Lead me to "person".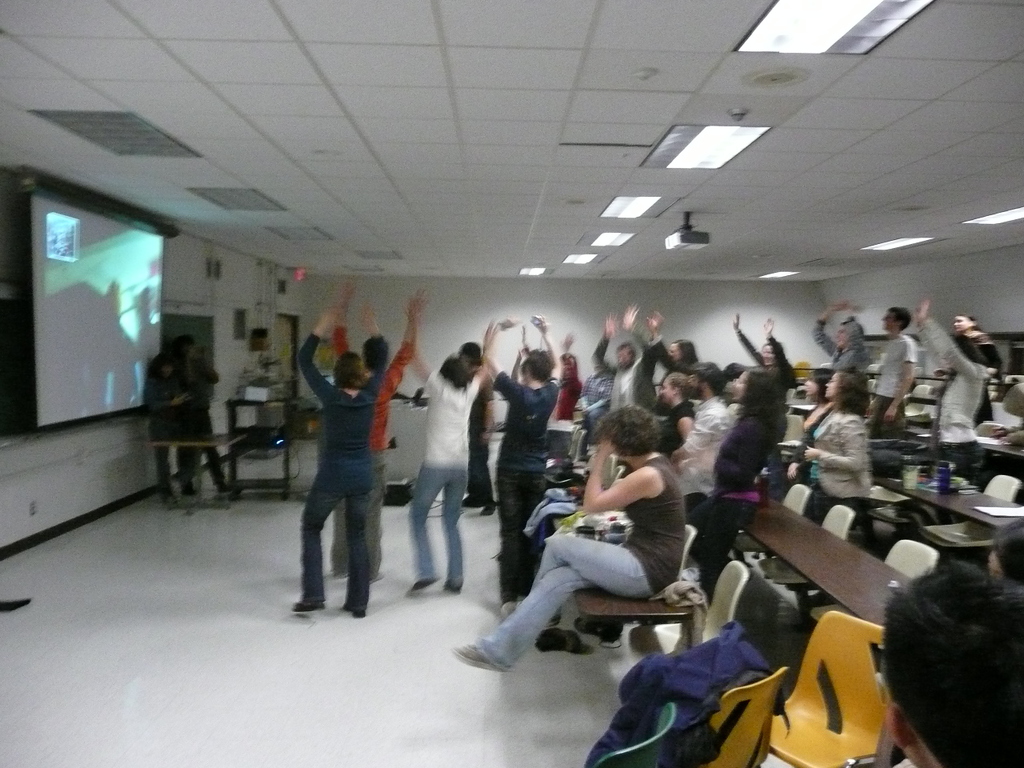
Lead to 945,303,1002,405.
